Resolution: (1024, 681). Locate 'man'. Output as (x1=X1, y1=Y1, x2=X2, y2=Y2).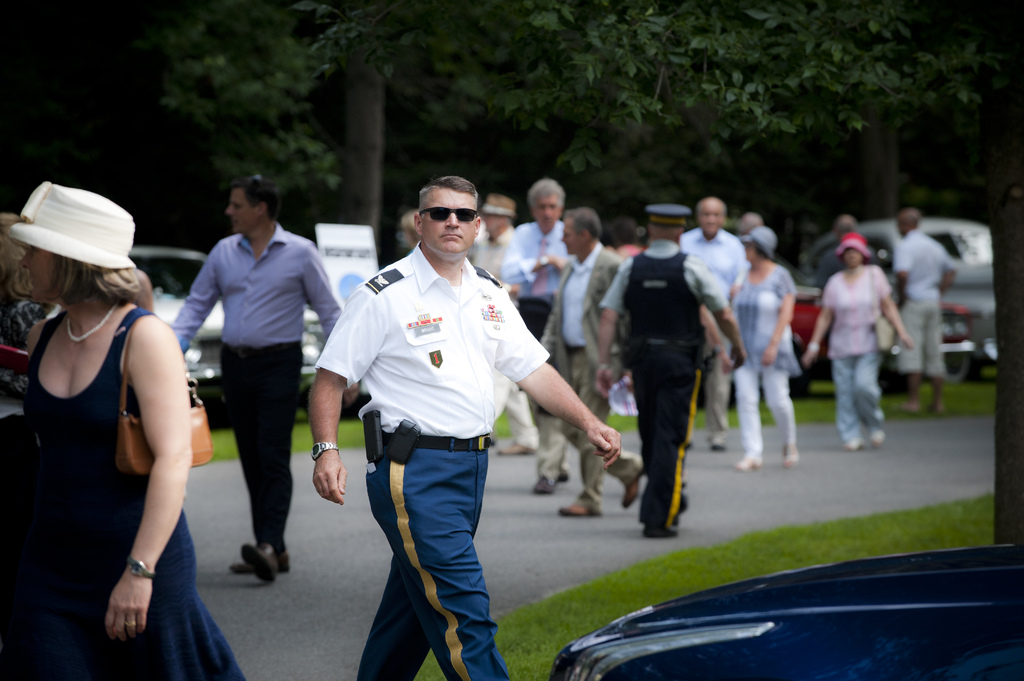
(x1=817, y1=216, x2=877, y2=294).
